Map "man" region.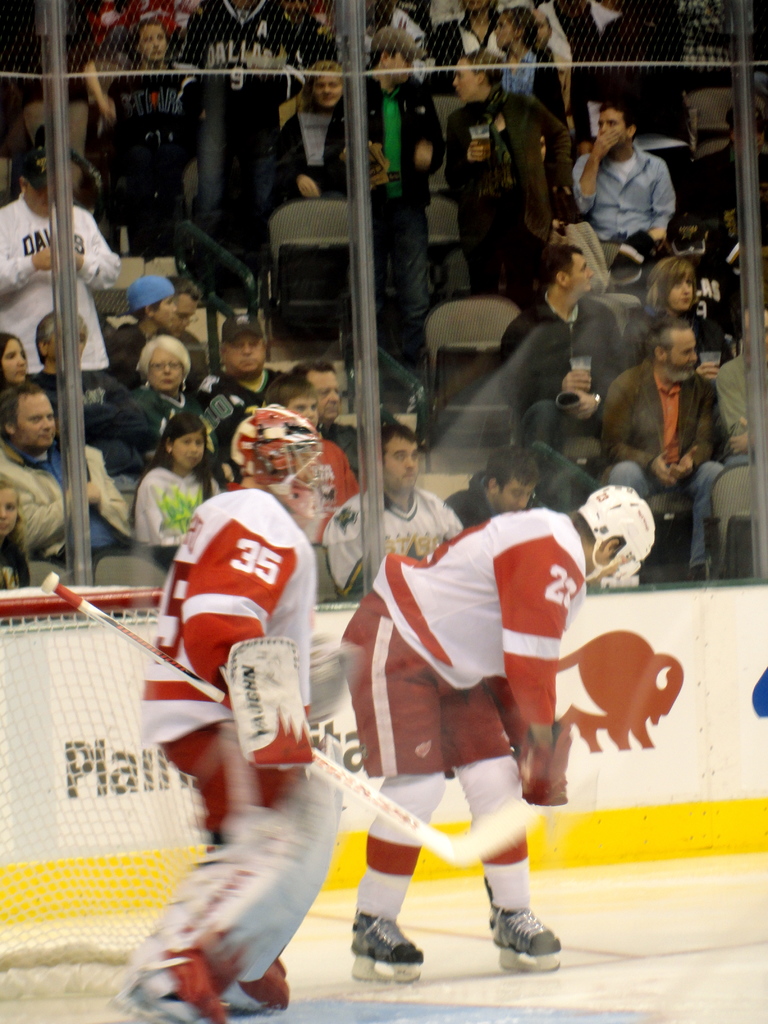
Mapped to [441,444,547,533].
